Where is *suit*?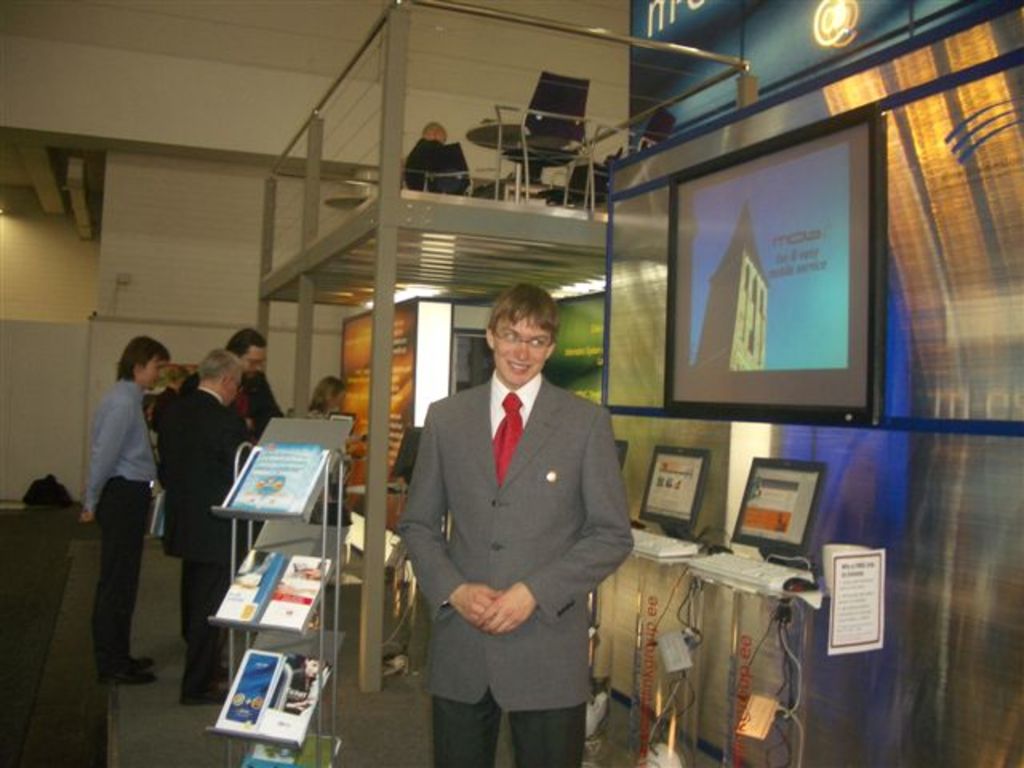
<bbox>402, 138, 467, 194</bbox>.
